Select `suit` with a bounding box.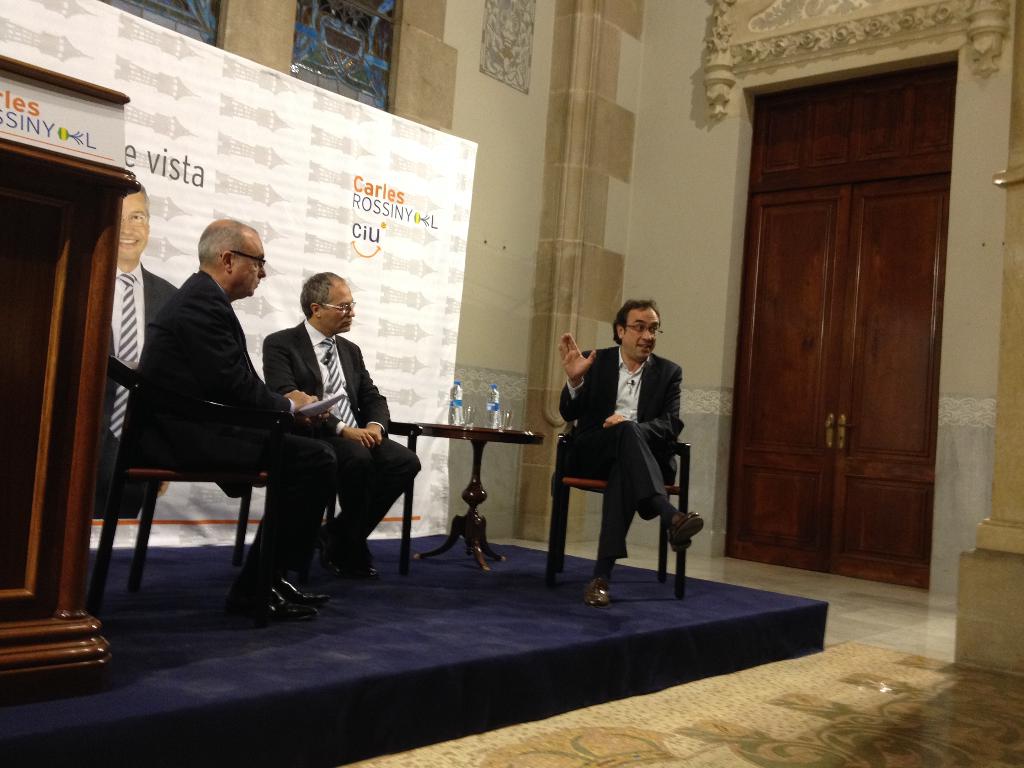
x1=262, y1=314, x2=417, y2=548.
